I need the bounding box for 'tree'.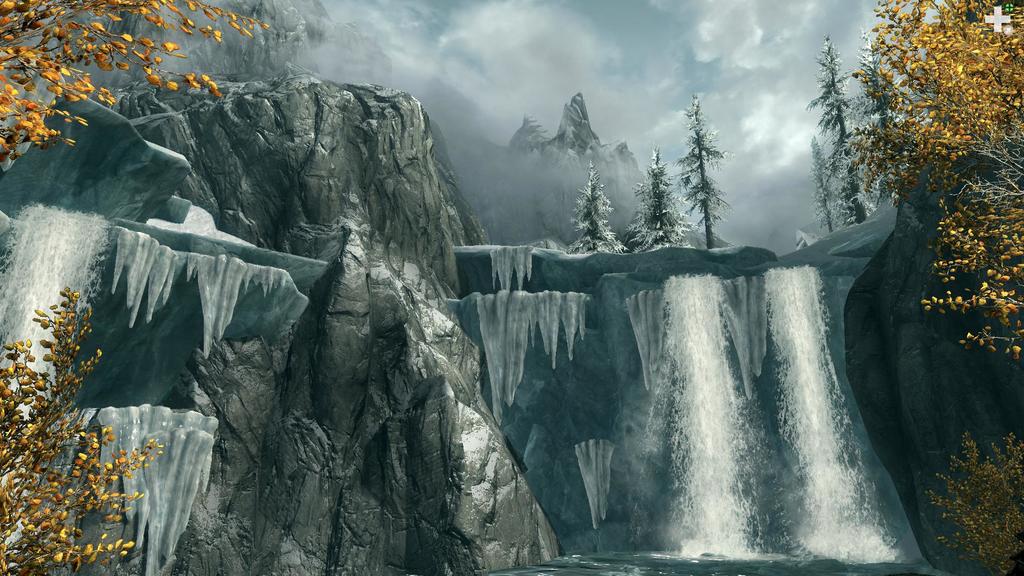
Here it is: 915,429,1023,575.
